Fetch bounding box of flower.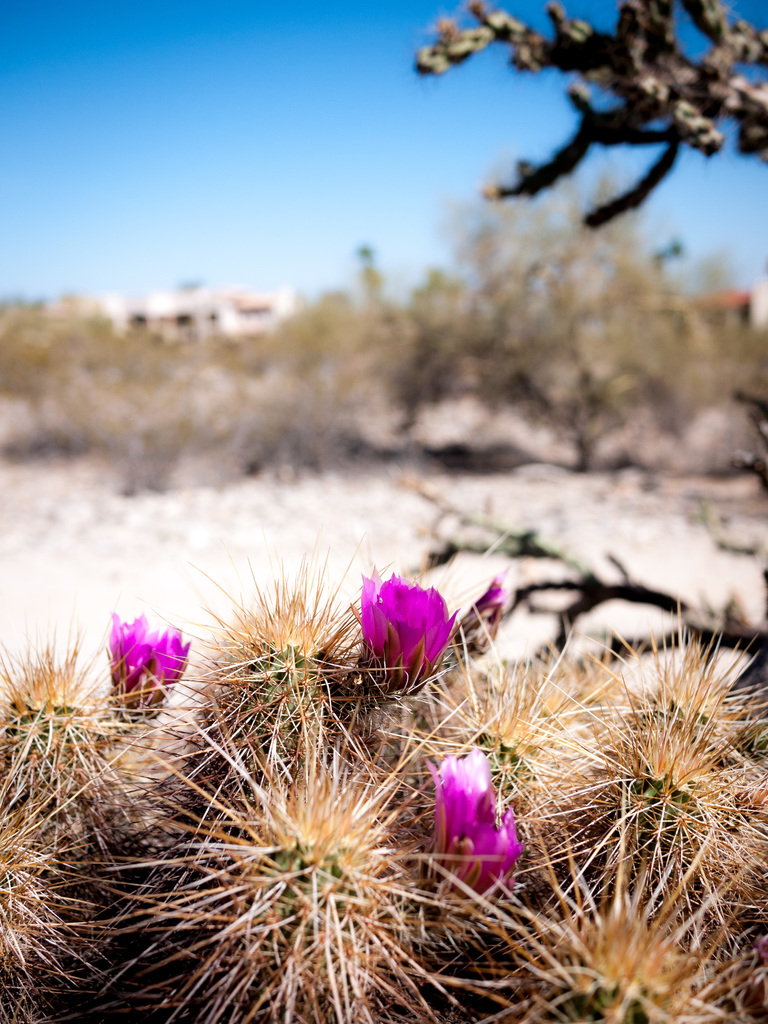
Bbox: (x1=426, y1=743, x2=527, y2=899).
